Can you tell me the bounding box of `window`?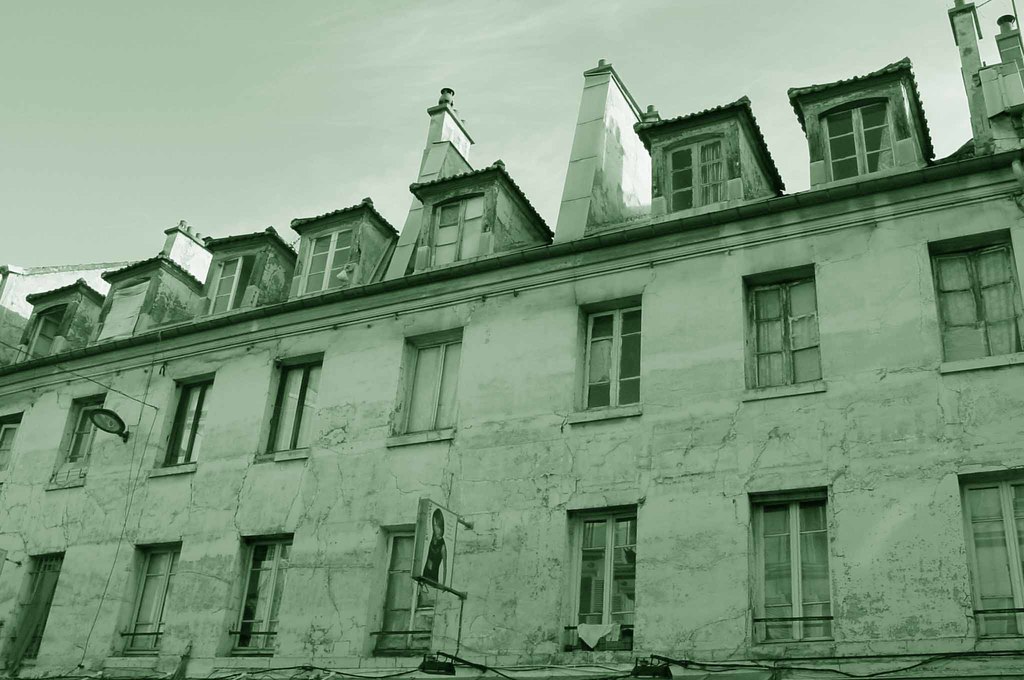
x1=200 y1=247 x2=257 y2=315.
